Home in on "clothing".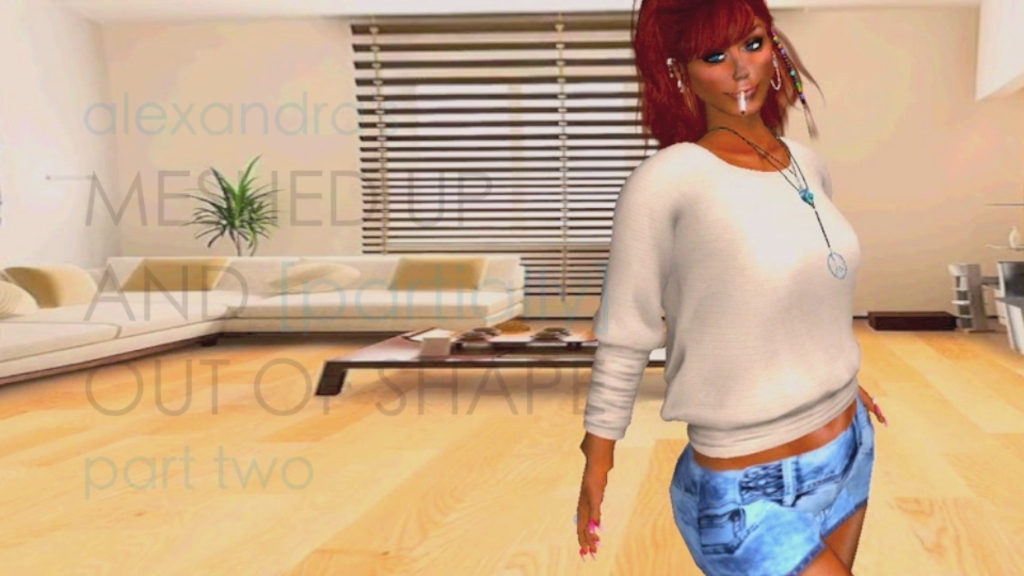
Homed in at Rect(572, 133, 865, 460).
